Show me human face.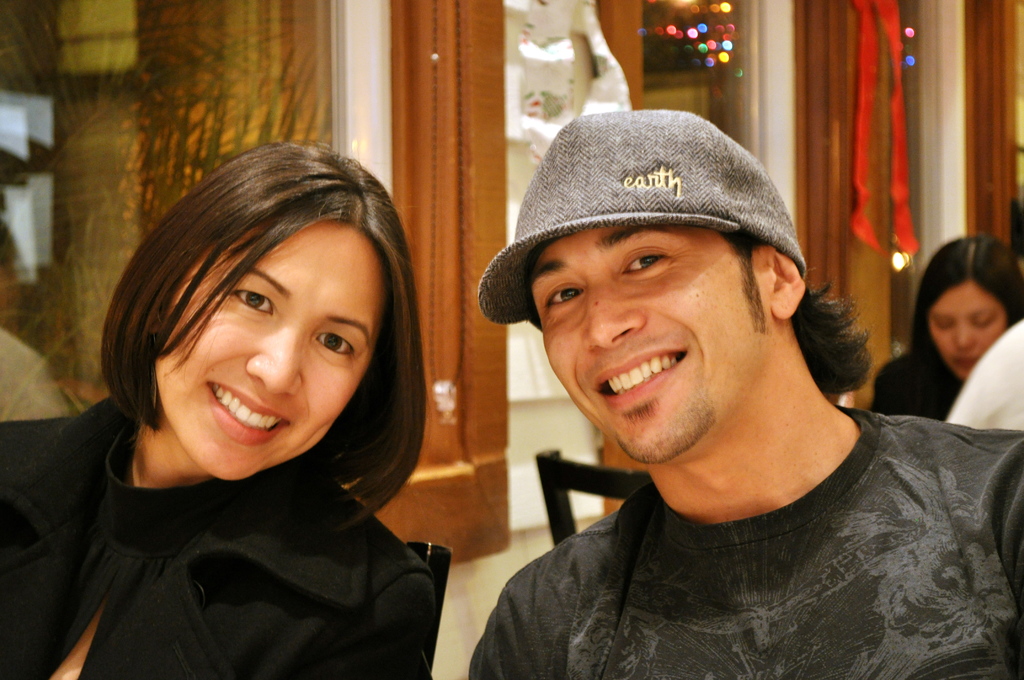
human face is here: 152, 215, 388, 480.
